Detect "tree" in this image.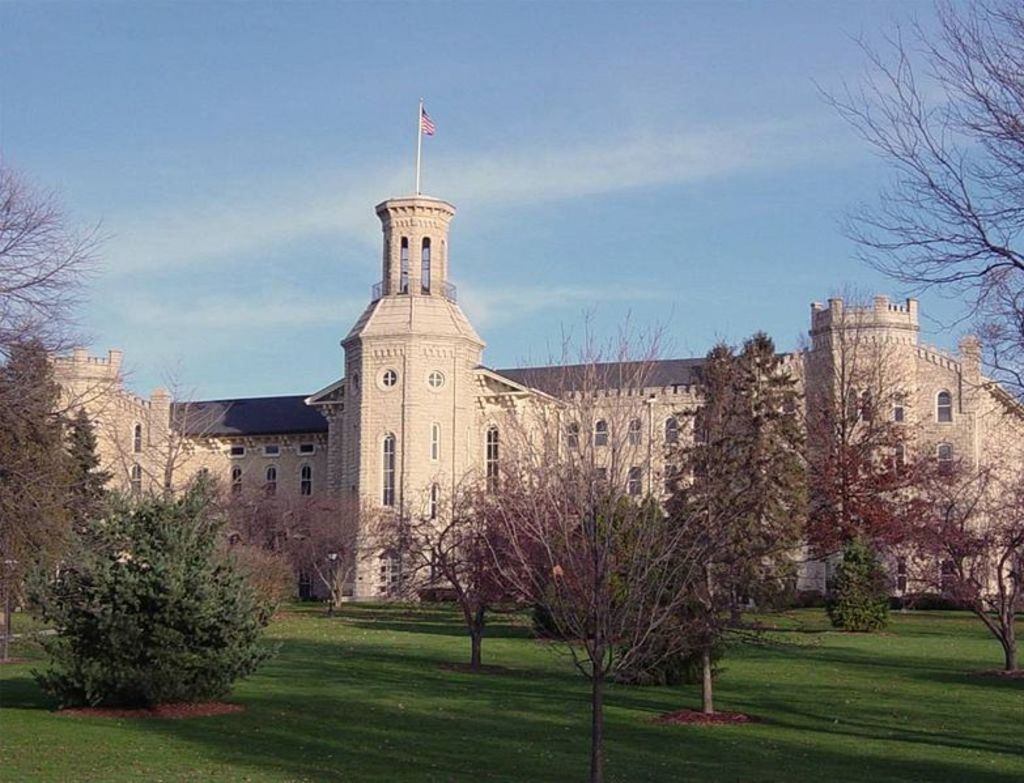
Detection: <bbox>377, 447, 527, 676</bbox>.
